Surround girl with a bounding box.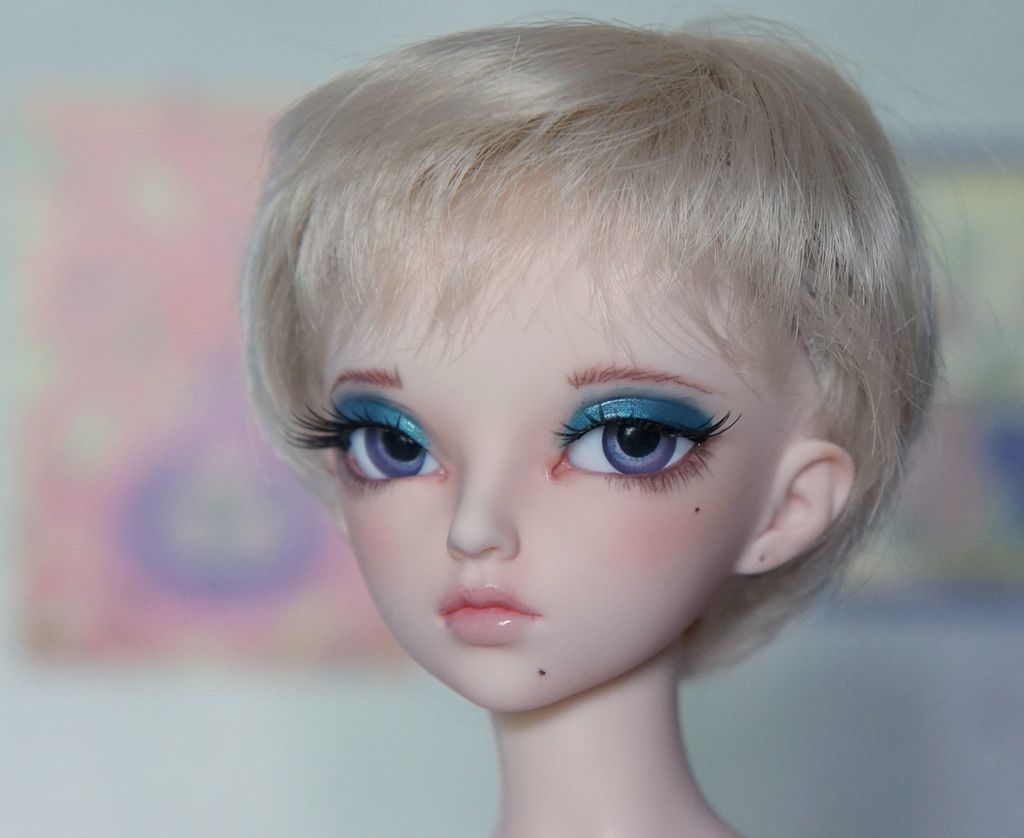
<region>228, 10, 996, 837</region>.
